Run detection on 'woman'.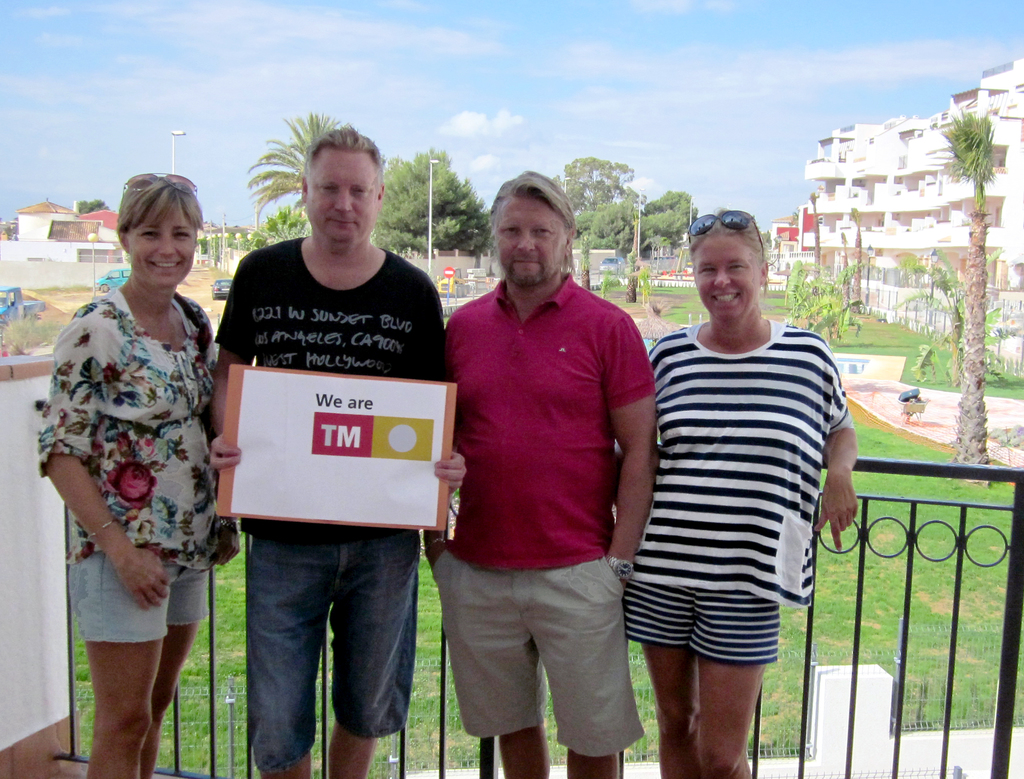
Result: box=[43, 149, 232, 778].
